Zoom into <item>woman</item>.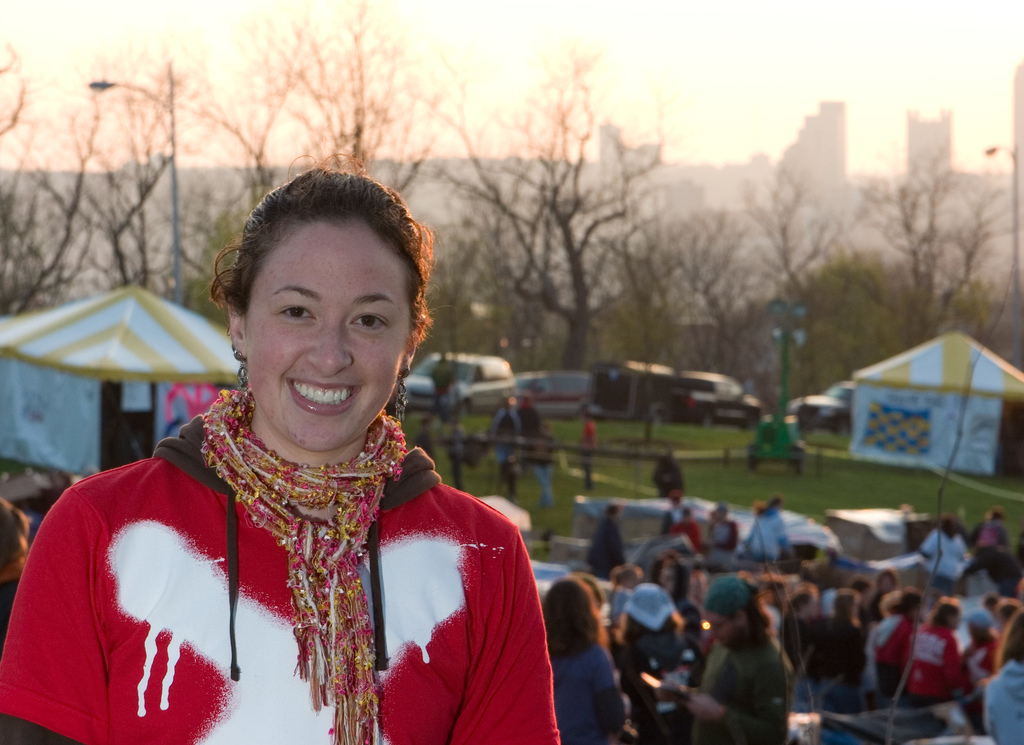
Zoom target: box(53, 181, 540, 743).
